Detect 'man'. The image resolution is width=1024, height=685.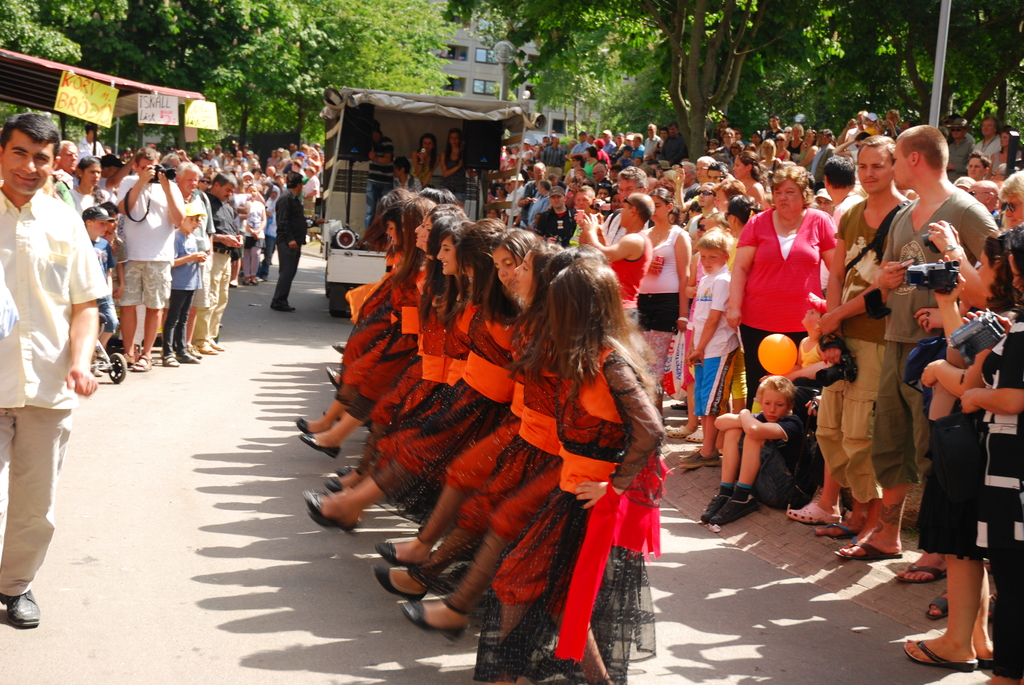
538,137,564,176.
